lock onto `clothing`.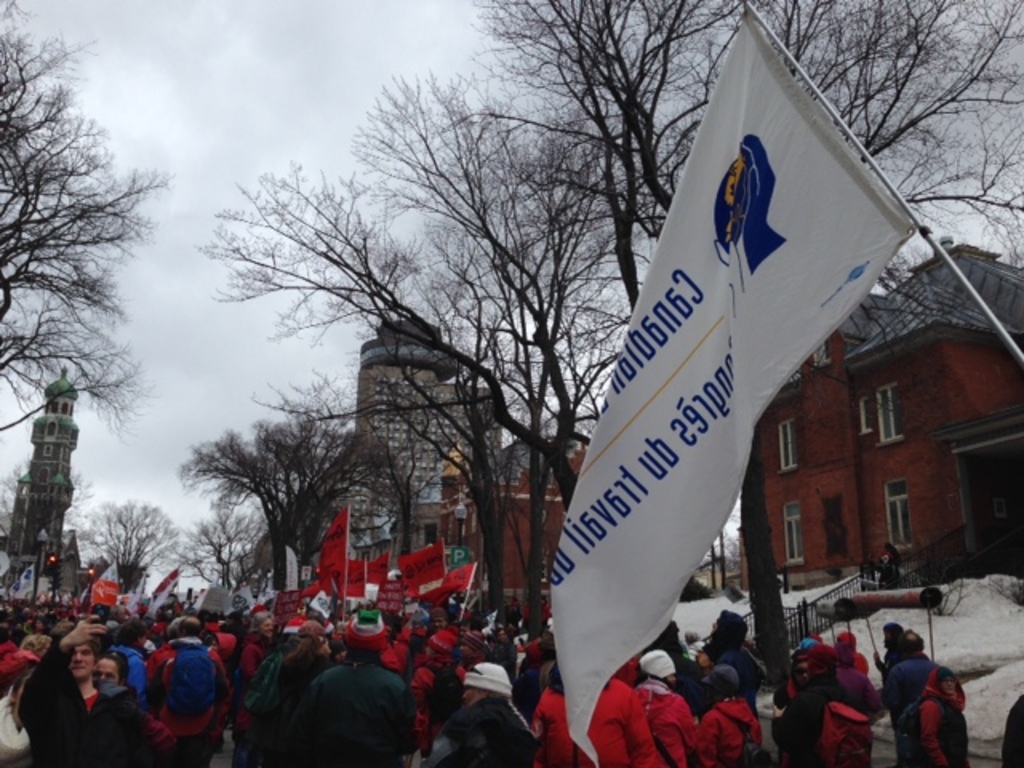
Locked: [144, 638, 222, 763].
